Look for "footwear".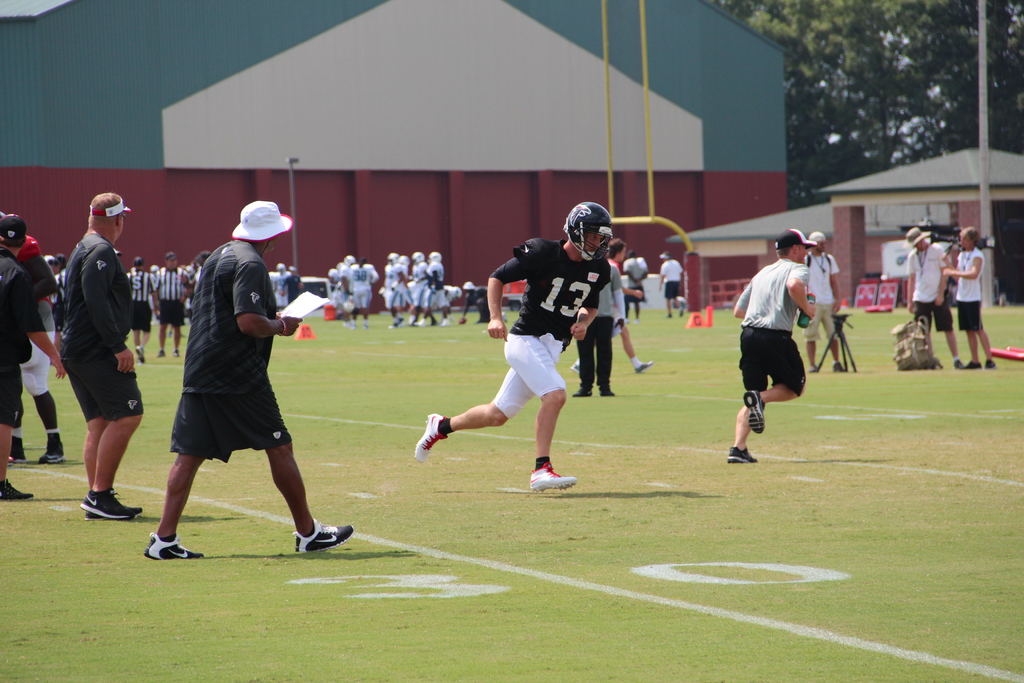
Found: locate(36, 437, 65, 463).
